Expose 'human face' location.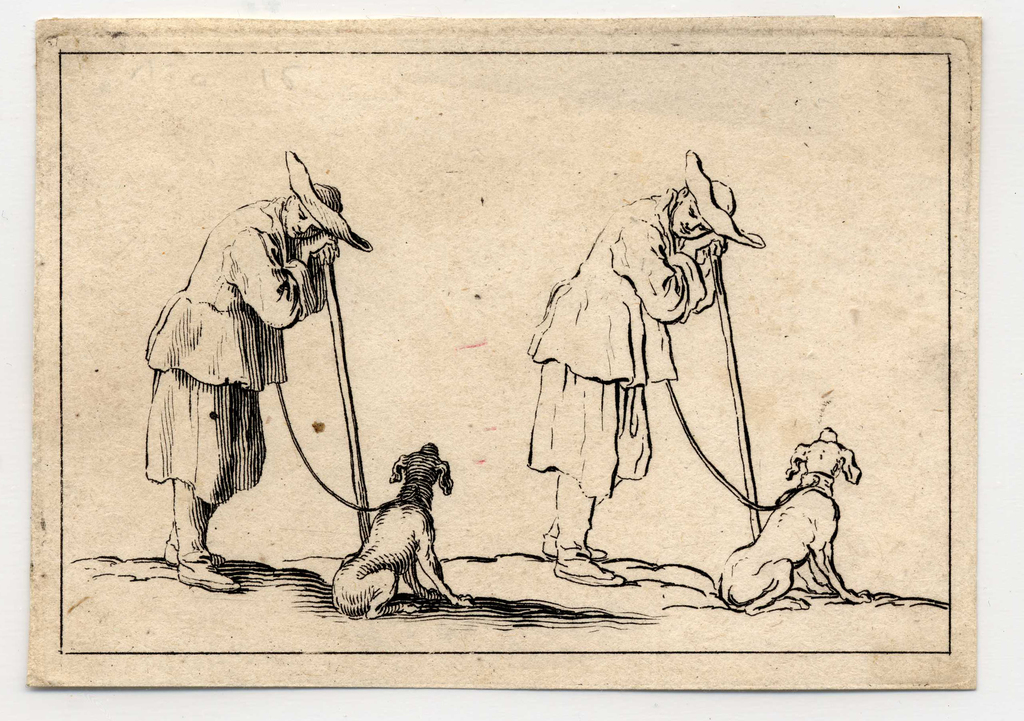
Exposed at 287/192/324/239.
